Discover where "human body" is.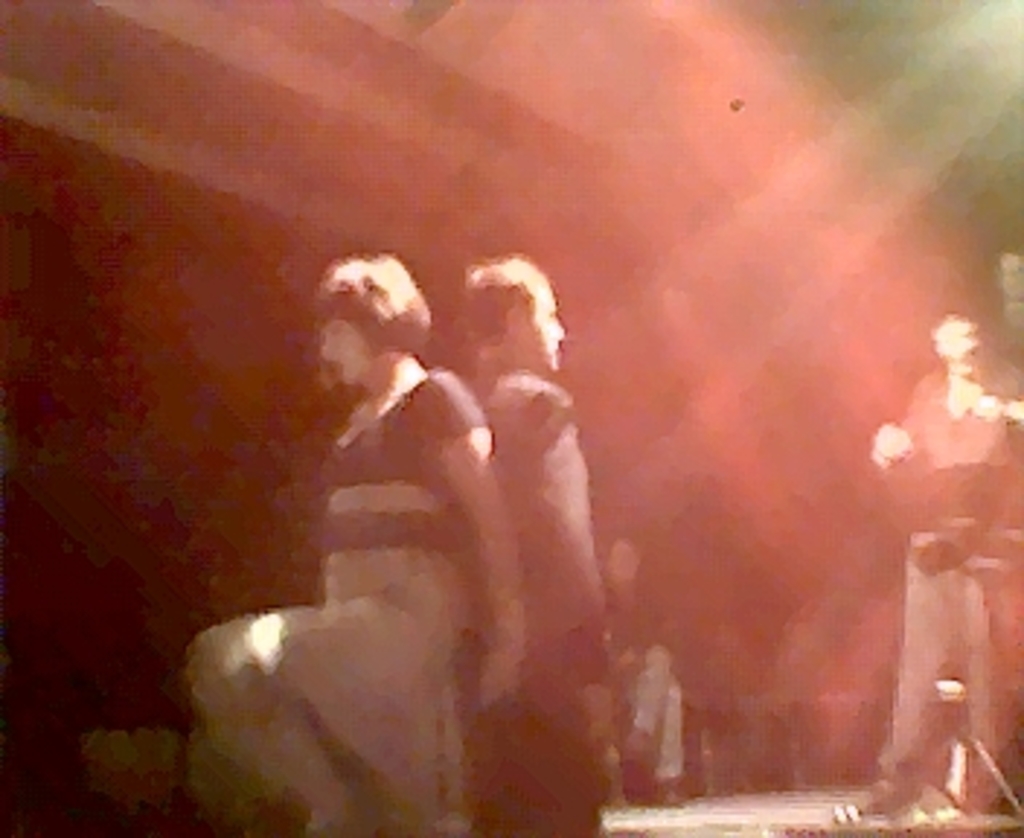
Discovered at pyautogui.locateOnScreen(448, 253, 608, 835).
